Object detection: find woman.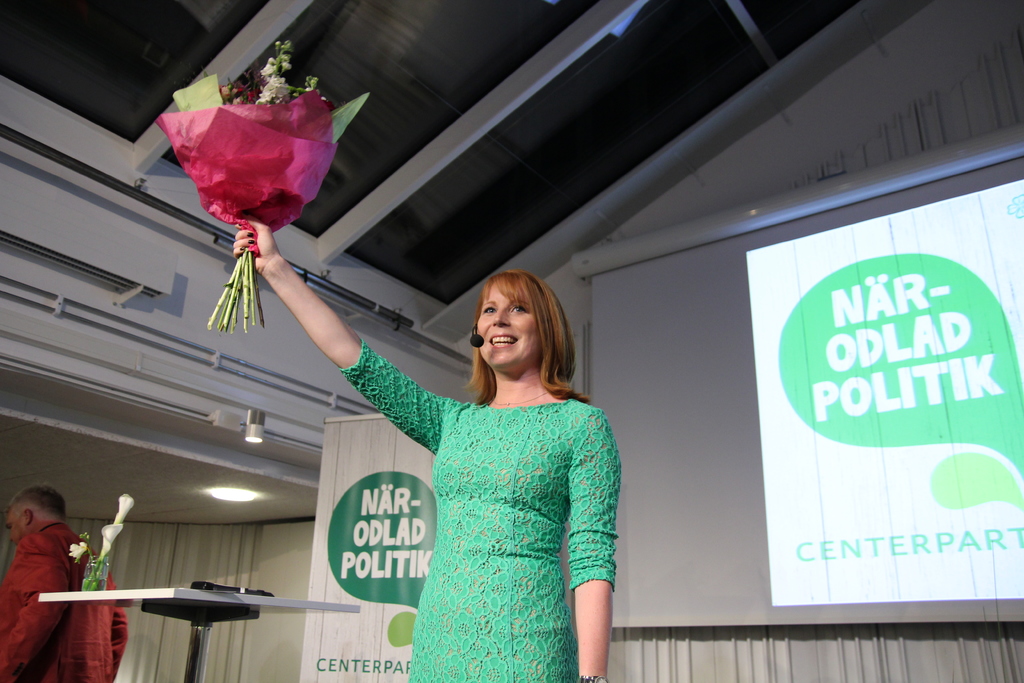
(left=234, top=213, right=620, bottom=680).
